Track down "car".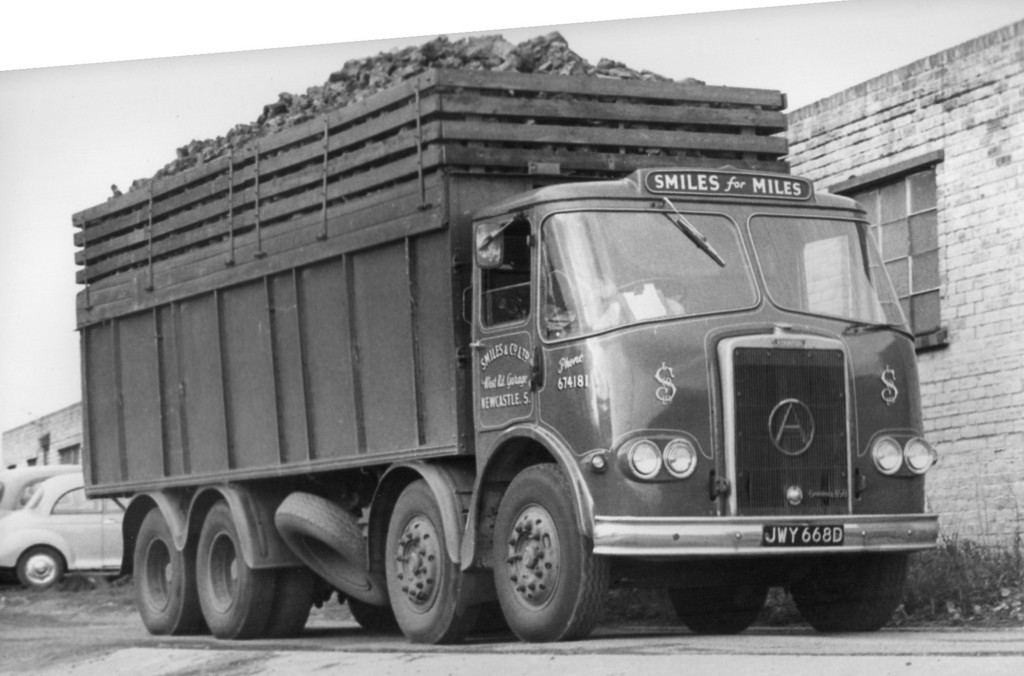
Tracked to region(0, 465, 81, 518).
